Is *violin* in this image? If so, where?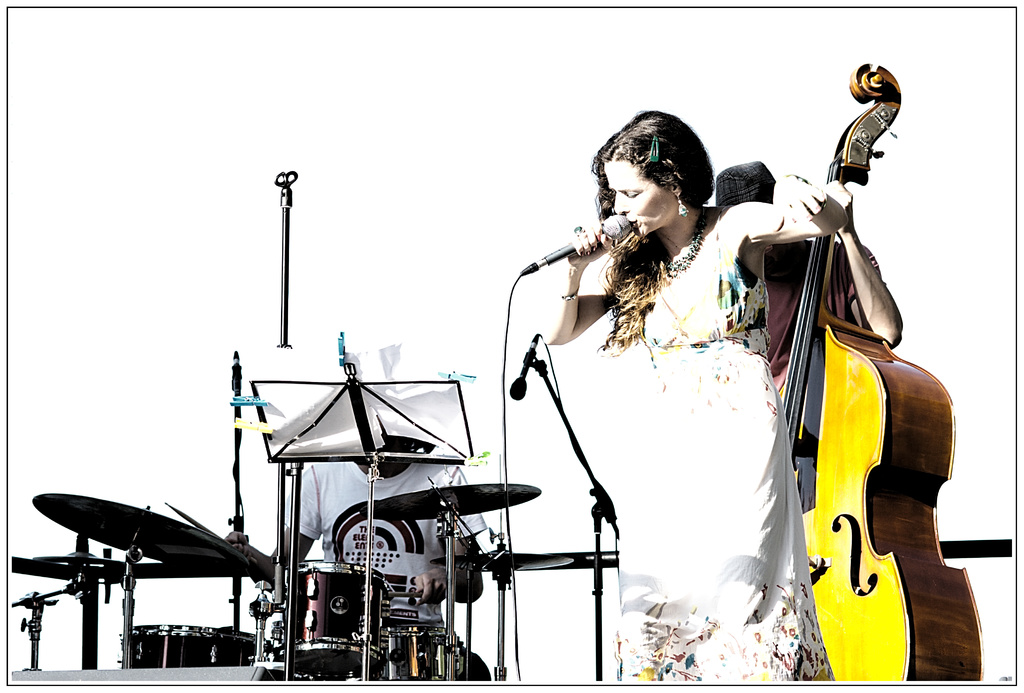
Yes, at [left=806, top=208, right=951, bottom=674].
